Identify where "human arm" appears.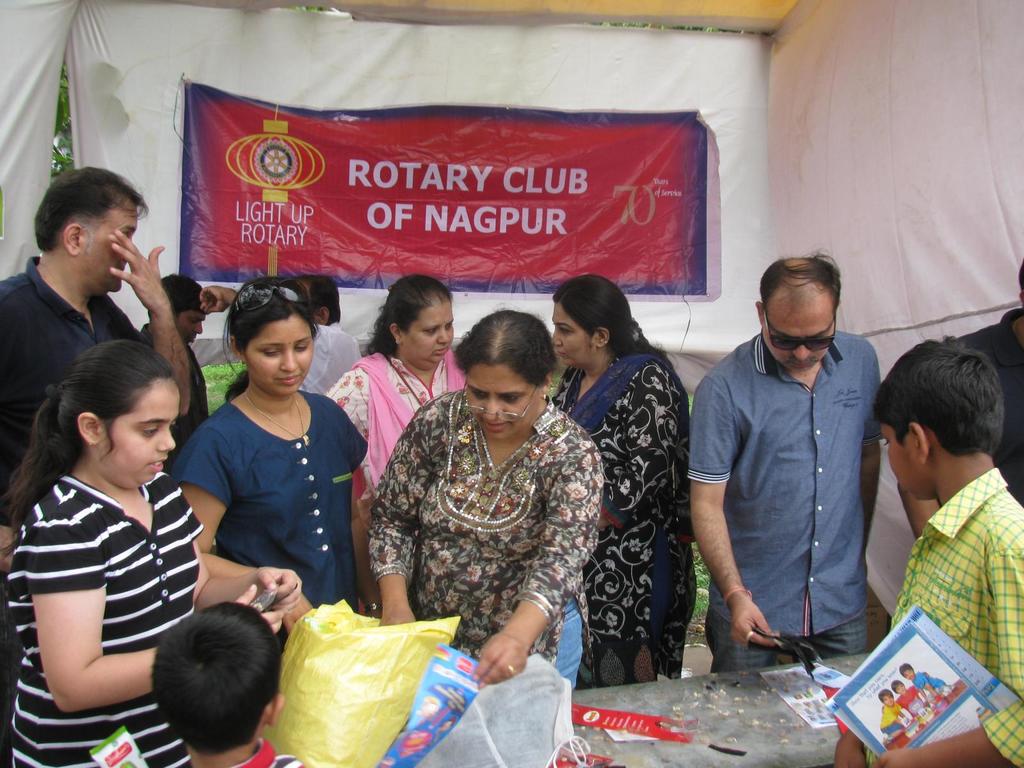
Appears at BBox(840, 728, 863, 767).
